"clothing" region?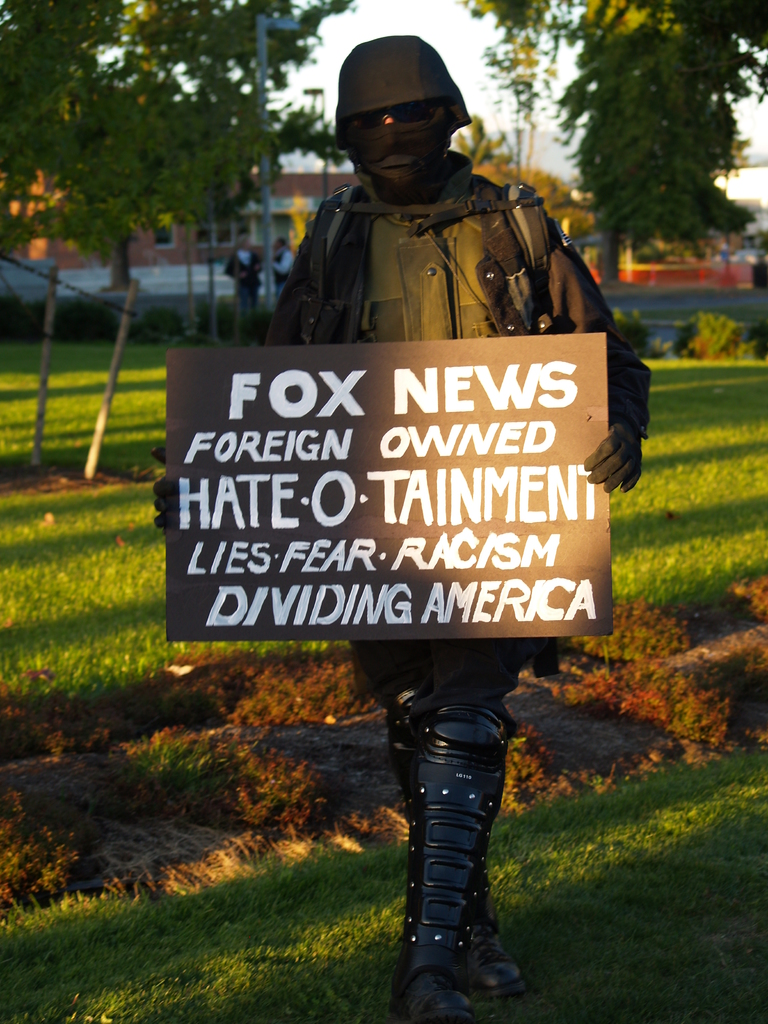
<bbox>225, 247, 262, 332</bbox>
